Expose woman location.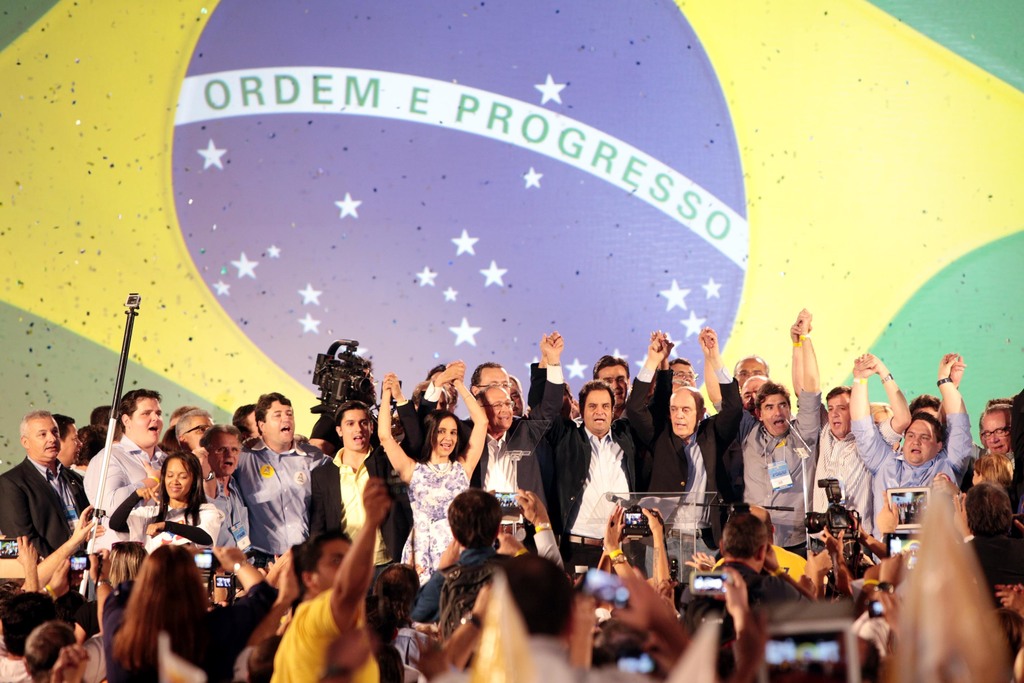
Exposed at l=88, t=539, r=276, b=682.
